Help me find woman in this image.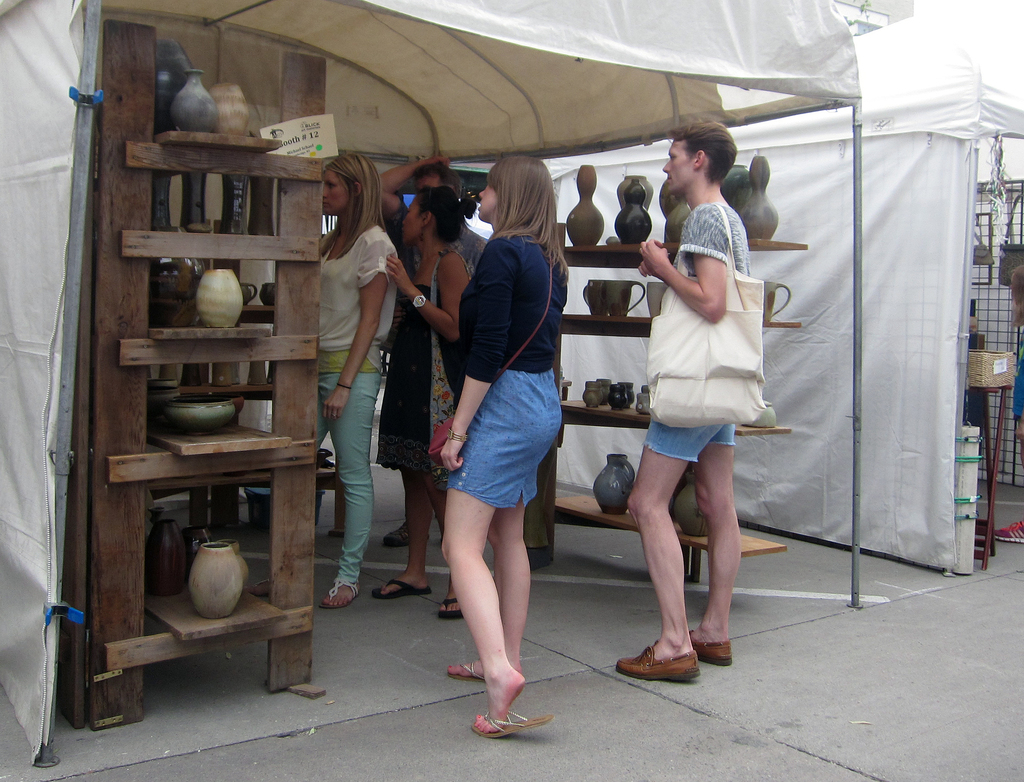
Found it: 374, 157, 489, 547.
